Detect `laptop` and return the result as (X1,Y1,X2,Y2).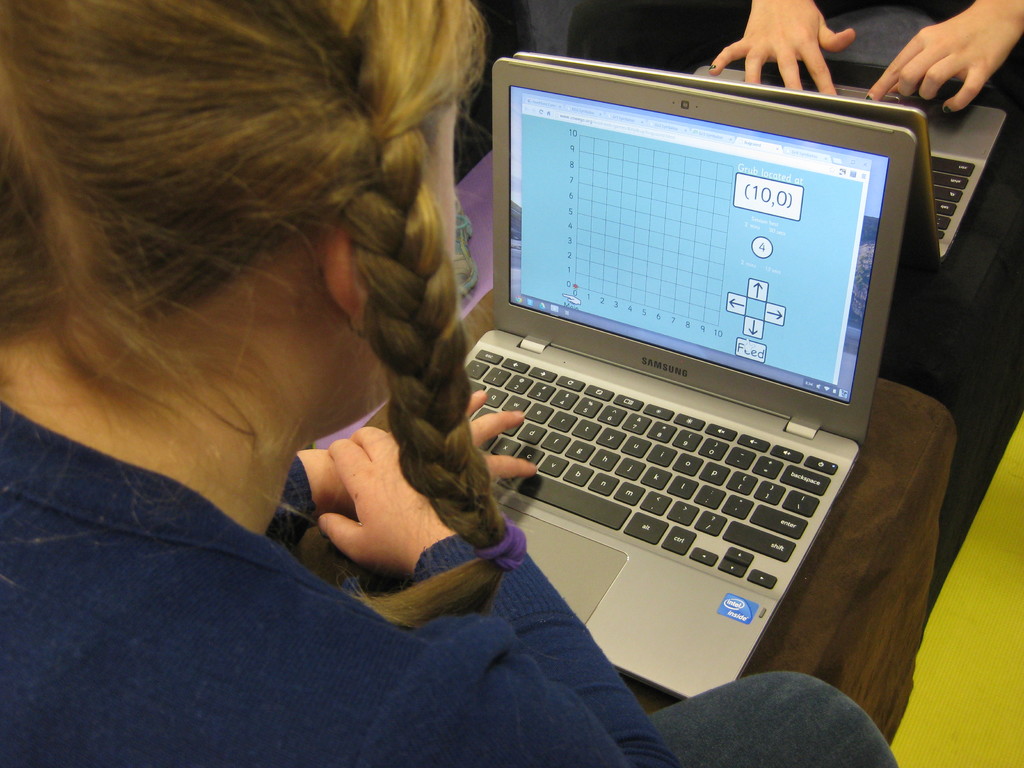
(511,54,1007,265).
